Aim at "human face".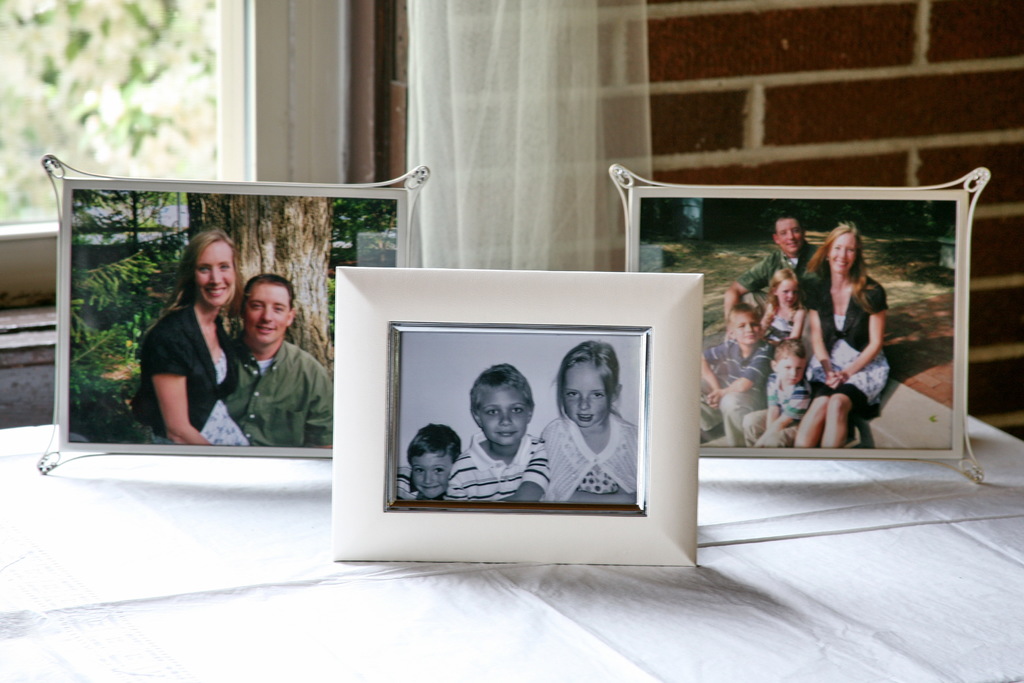
Aimed at (left=778, top=283, right=797, bottom=306).
